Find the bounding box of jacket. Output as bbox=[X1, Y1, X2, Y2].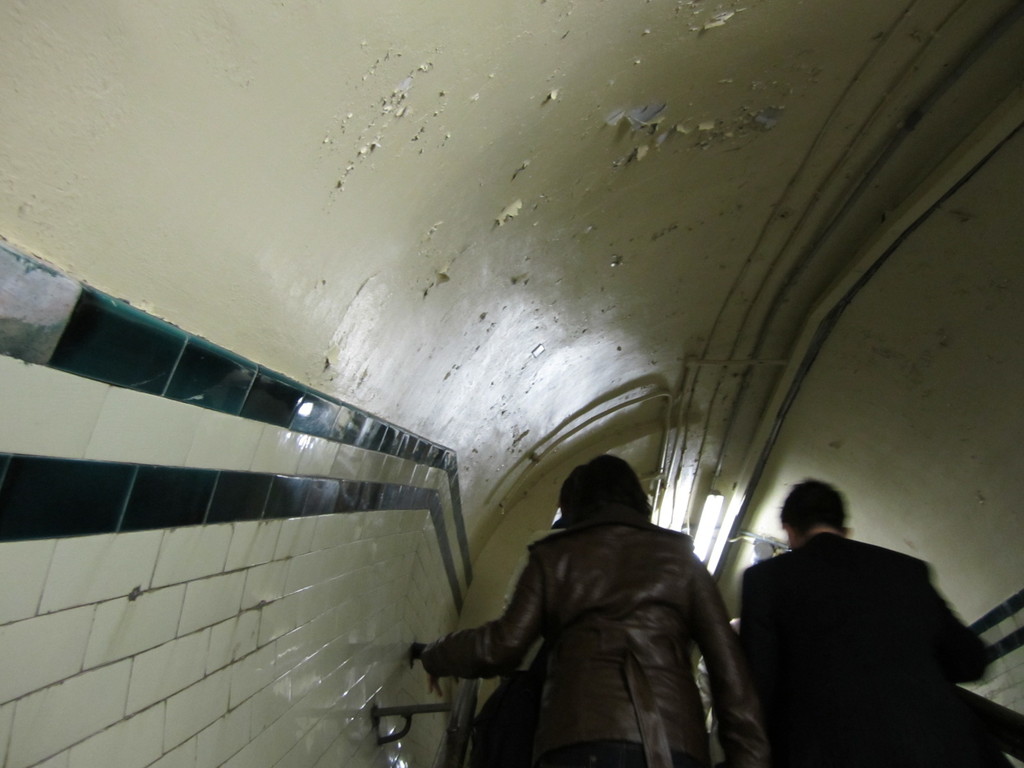
bbox=[418, 497, 769, 767].
